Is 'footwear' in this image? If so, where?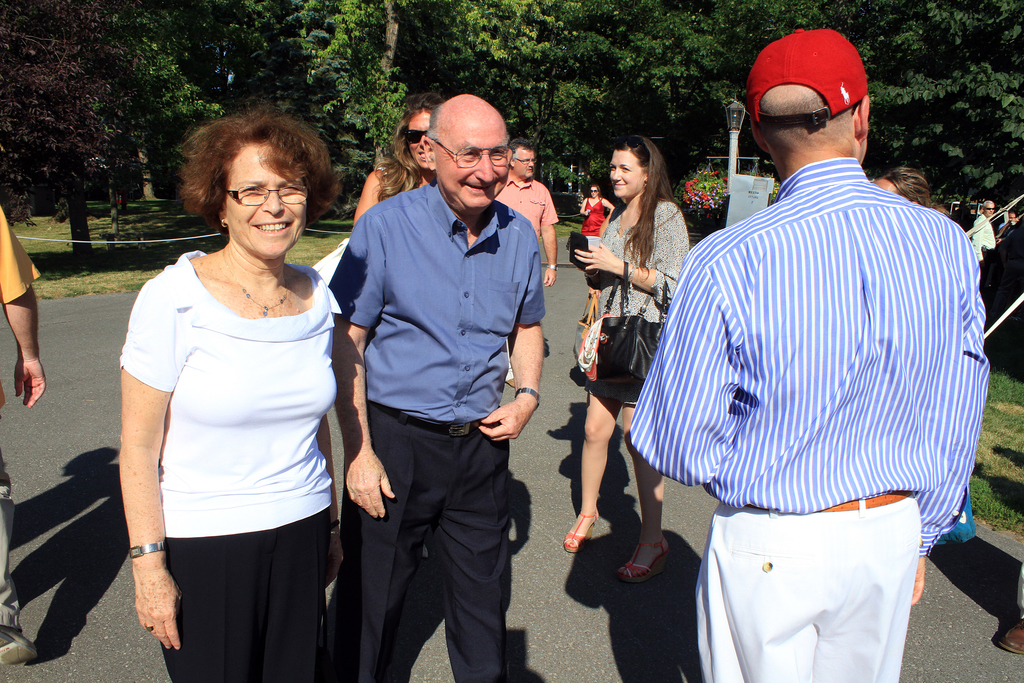
Yes, at region(998, 618, 1023, 655).
